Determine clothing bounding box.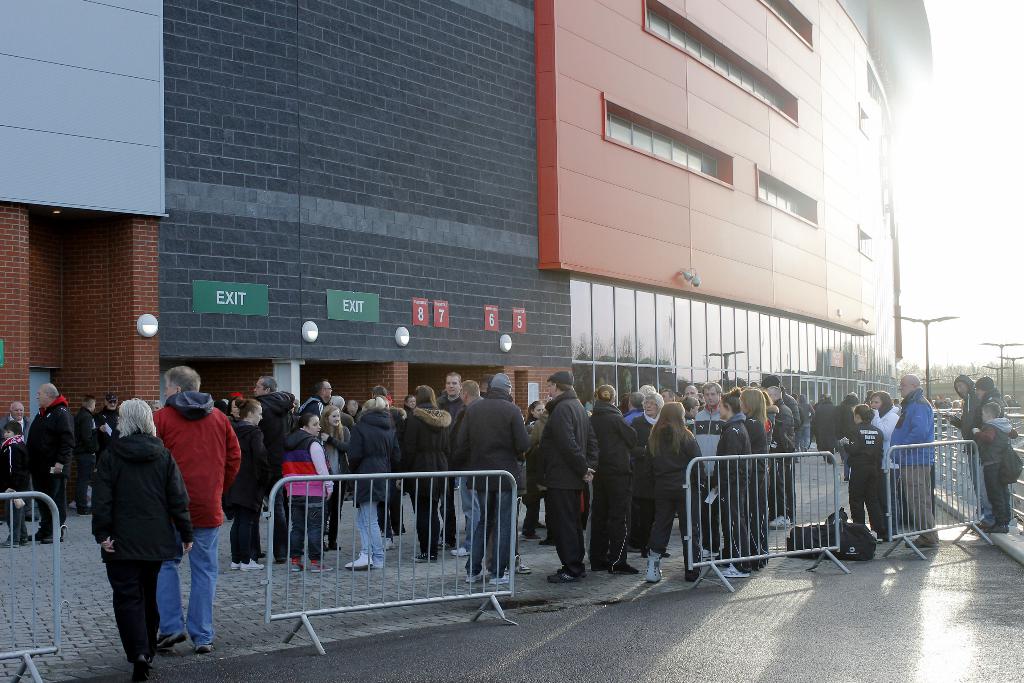
Determined: {"x1": 974, "y1": 415, "x2": 1018, "y2": 526}.
